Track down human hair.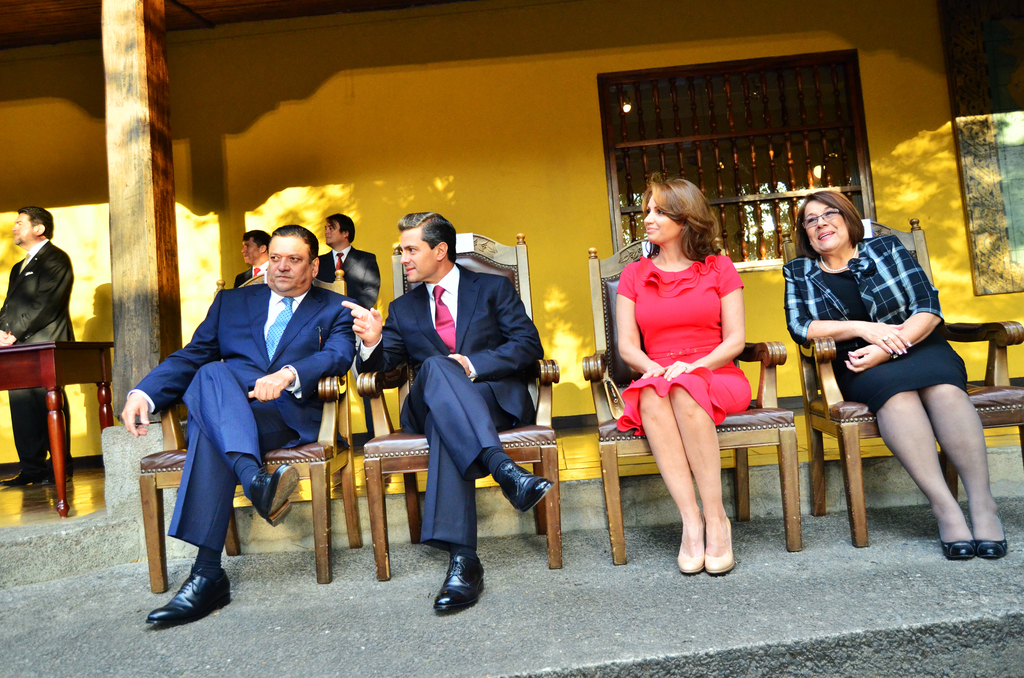
Tracked to x1=636 y1=175 x2=724 y2=264.
